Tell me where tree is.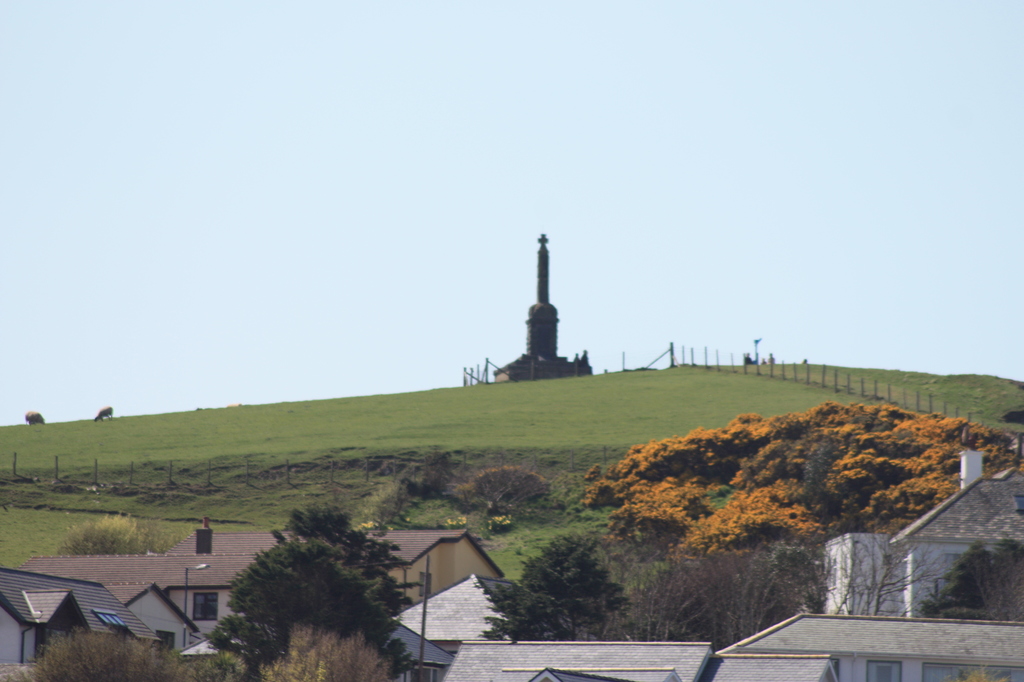
tree is at [x1=827, y1=528, x2=937, y2=619].
